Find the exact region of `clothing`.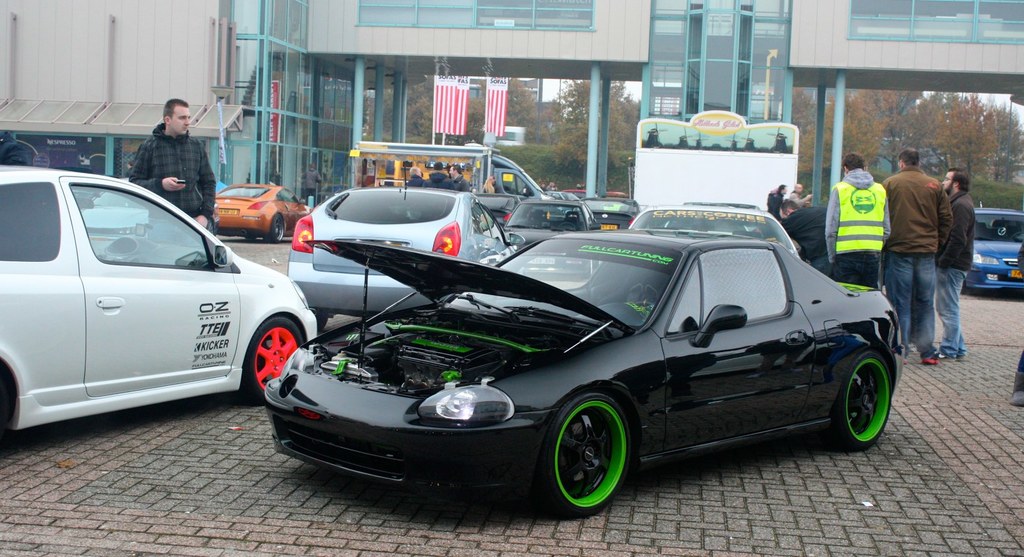
Exact region: (left=128, top=125, right=213, bottom=233).
